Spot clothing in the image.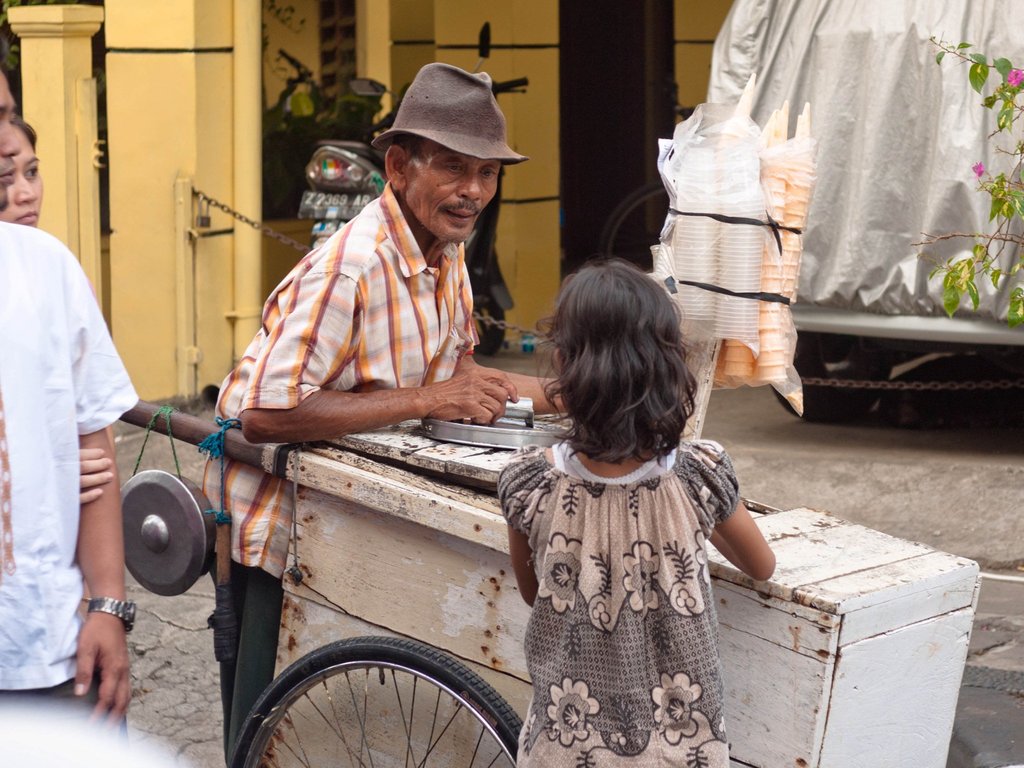
clothing found at left=196, top=179, right=483, bottom=767.
